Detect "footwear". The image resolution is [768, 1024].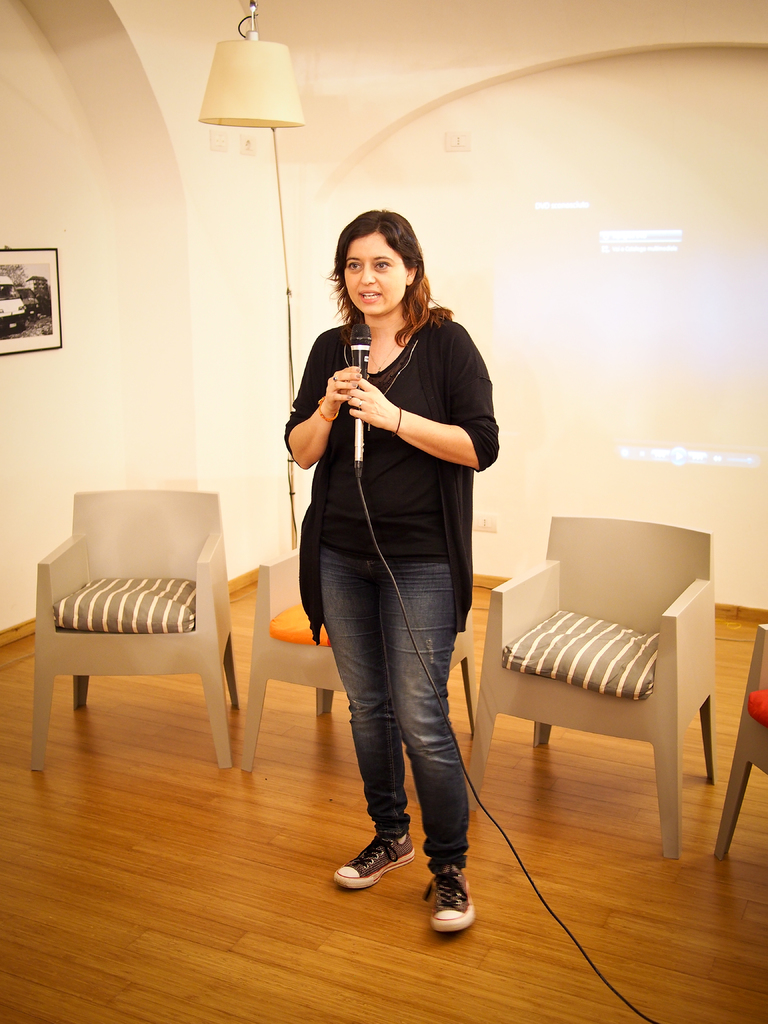
(left=424, top=862, right=473, bottom=932).
